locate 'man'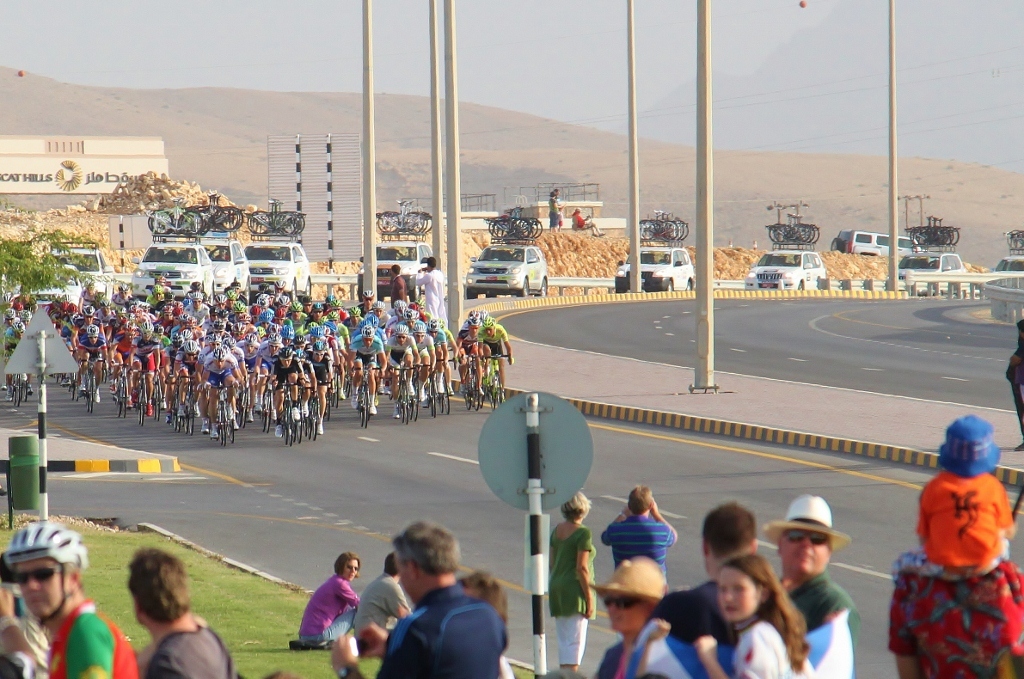
left=599, top=482, right=678, bottom=591
